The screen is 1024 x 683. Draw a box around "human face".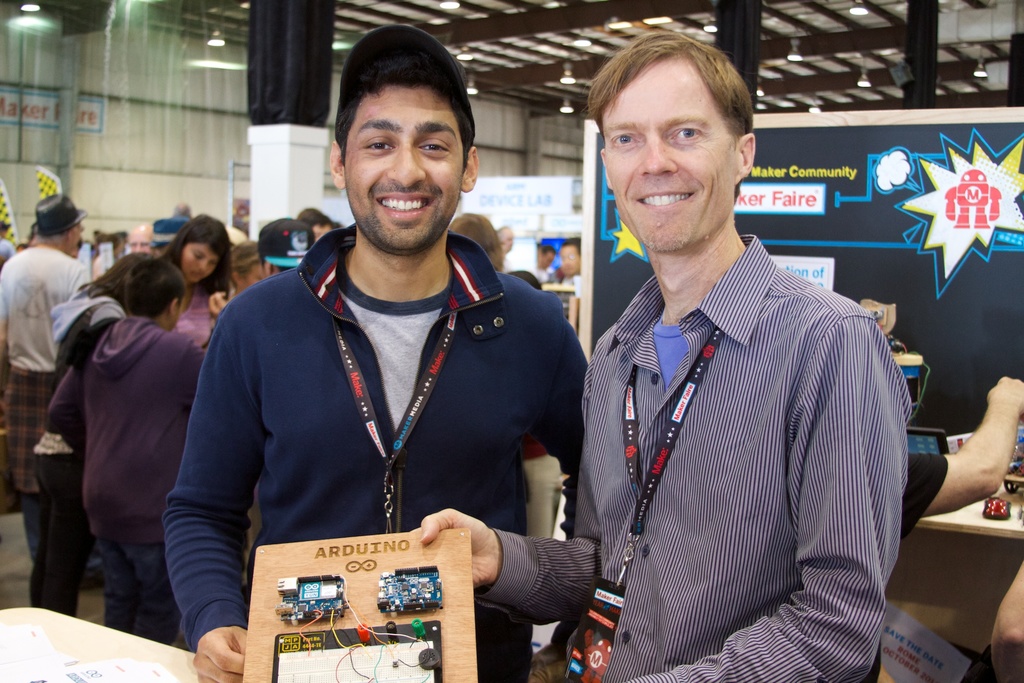
Rect(127, 229, 152, 254).
